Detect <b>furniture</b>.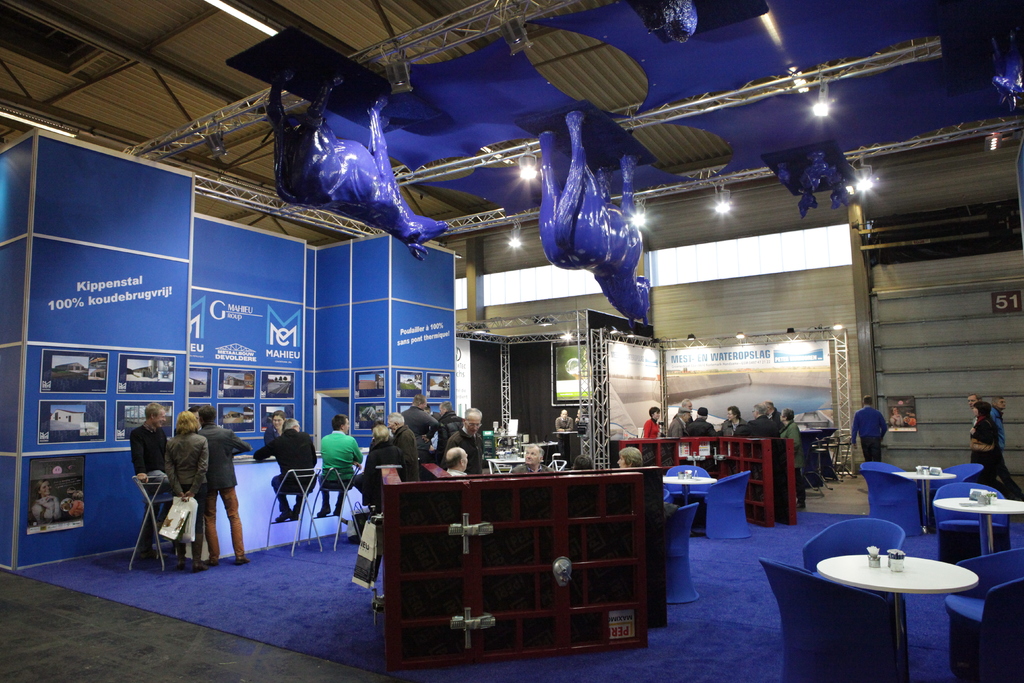
Detected at [left=931, top=459, right=986, bottom=496].
